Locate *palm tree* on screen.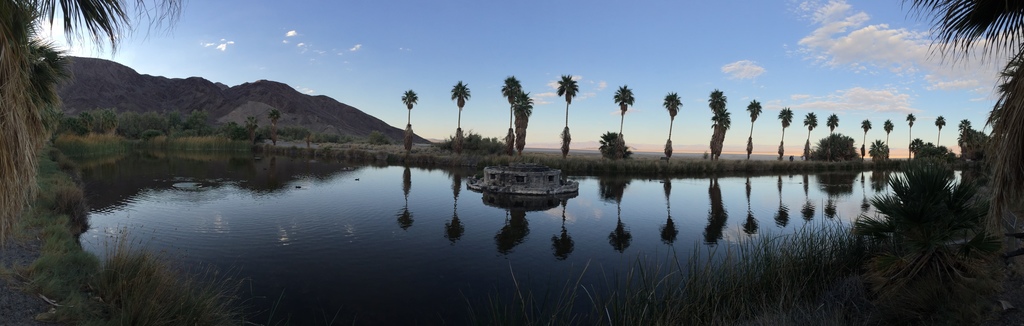
On screen at 614/84/631/161.
